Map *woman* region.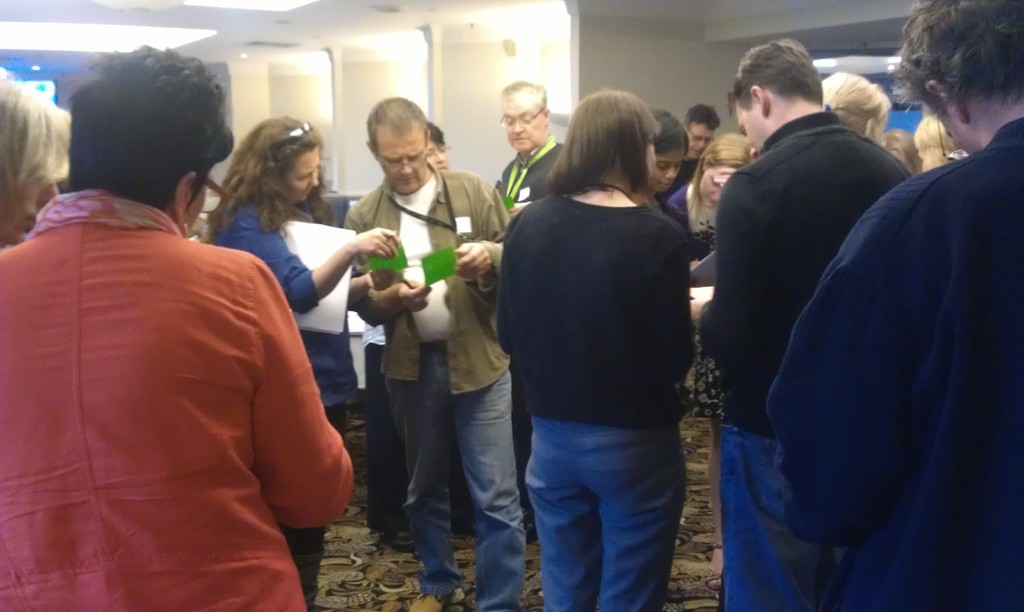
Mapped to select_region(452, 78, 714, 611).
